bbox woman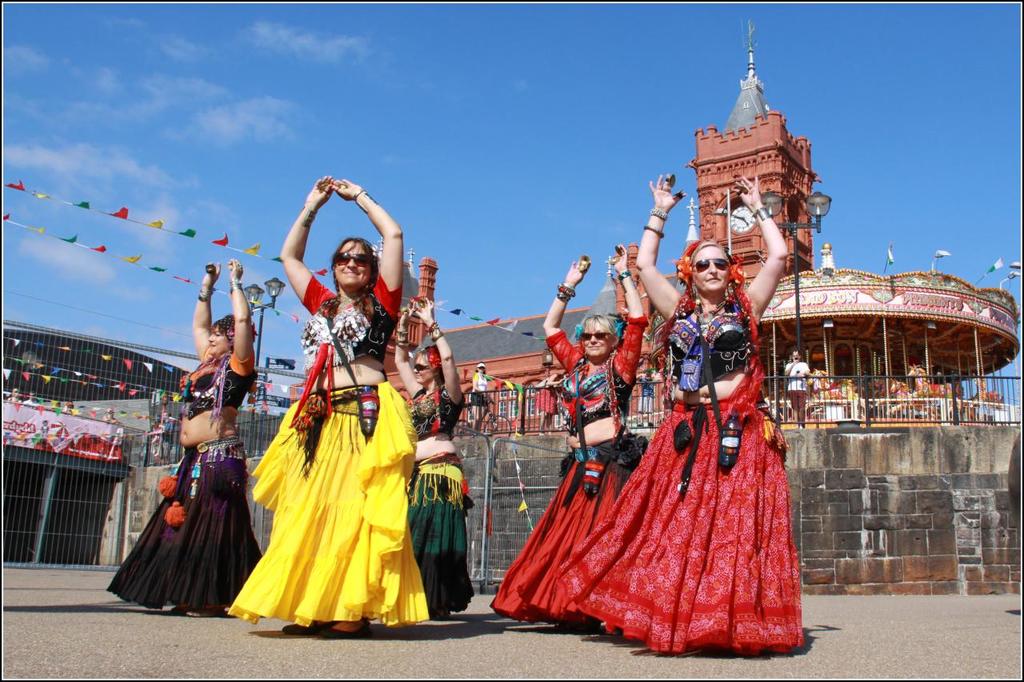
(554,173,810,653)
